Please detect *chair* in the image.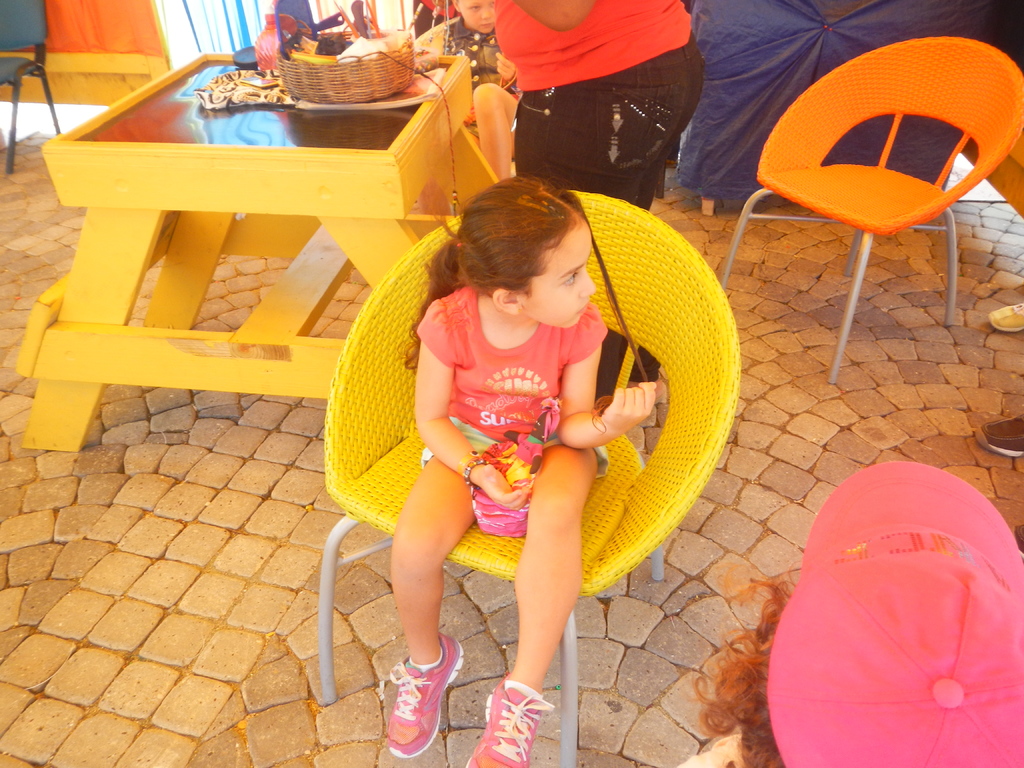
Rect(744, 30, 1014, 401).
